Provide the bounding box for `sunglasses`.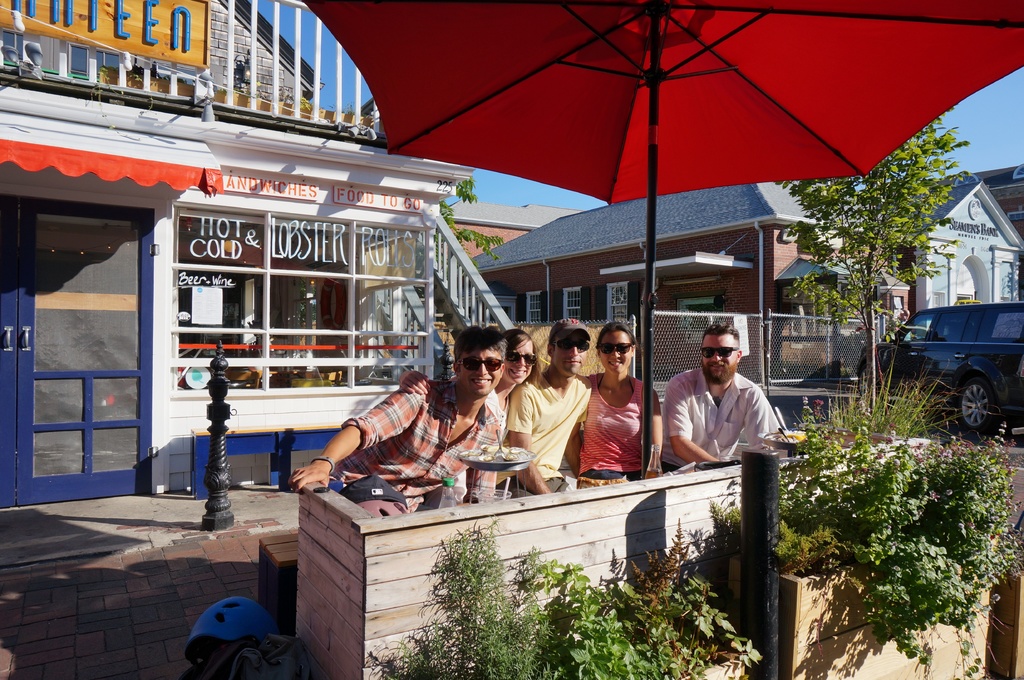
l=600, t=341, r=635, b=356.
